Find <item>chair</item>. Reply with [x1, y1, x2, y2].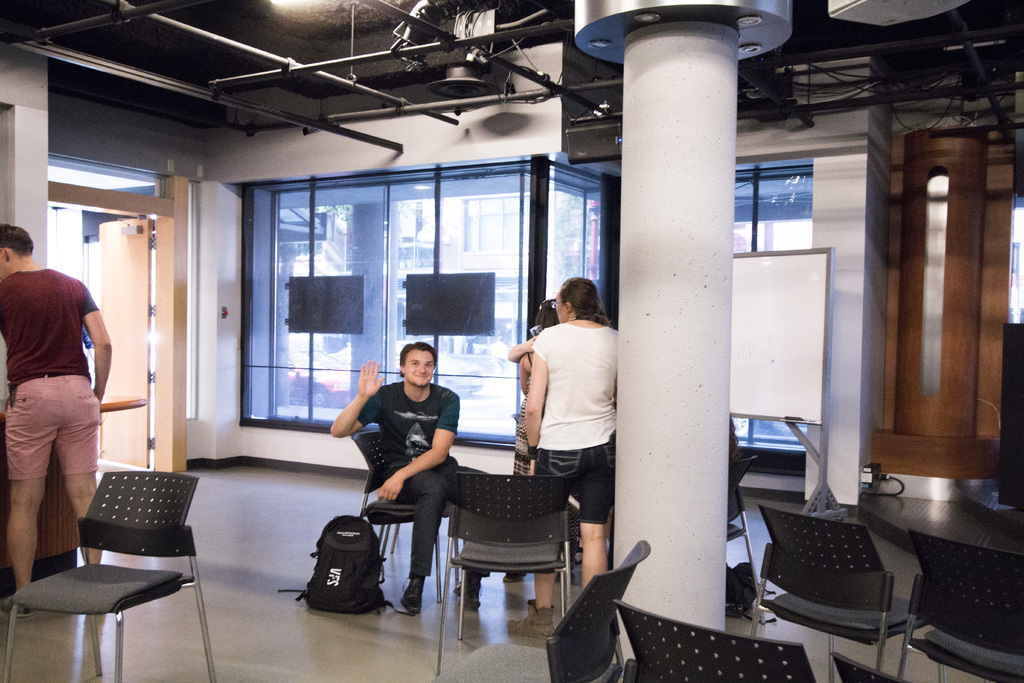
[745, 497, 948, 682].
